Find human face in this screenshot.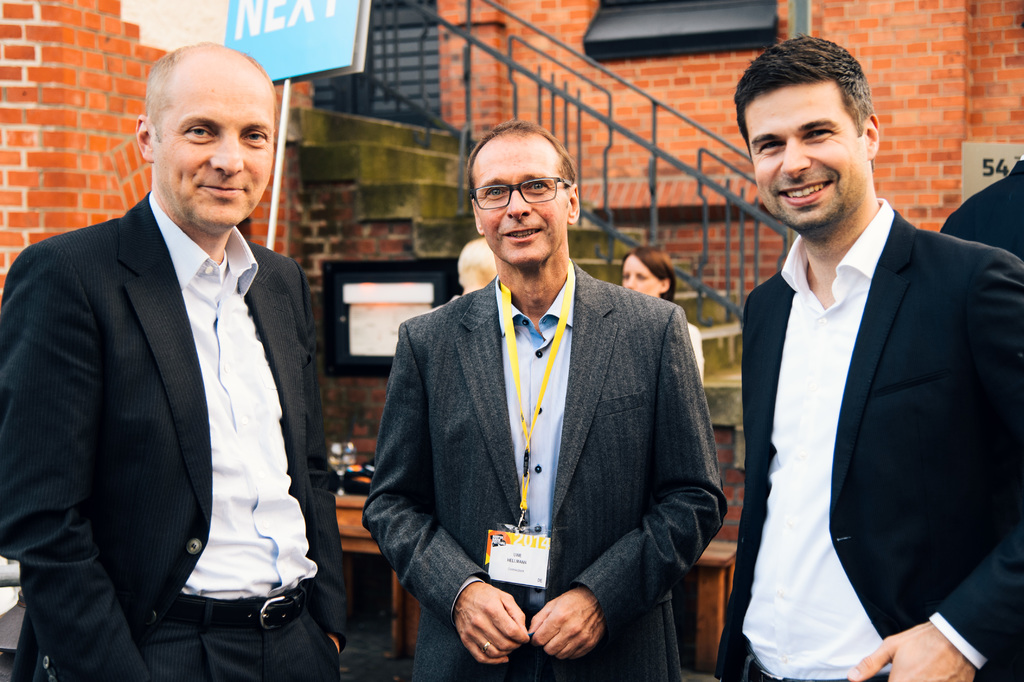
The bounding box for human face is locate(463, 140, 568, 266).
